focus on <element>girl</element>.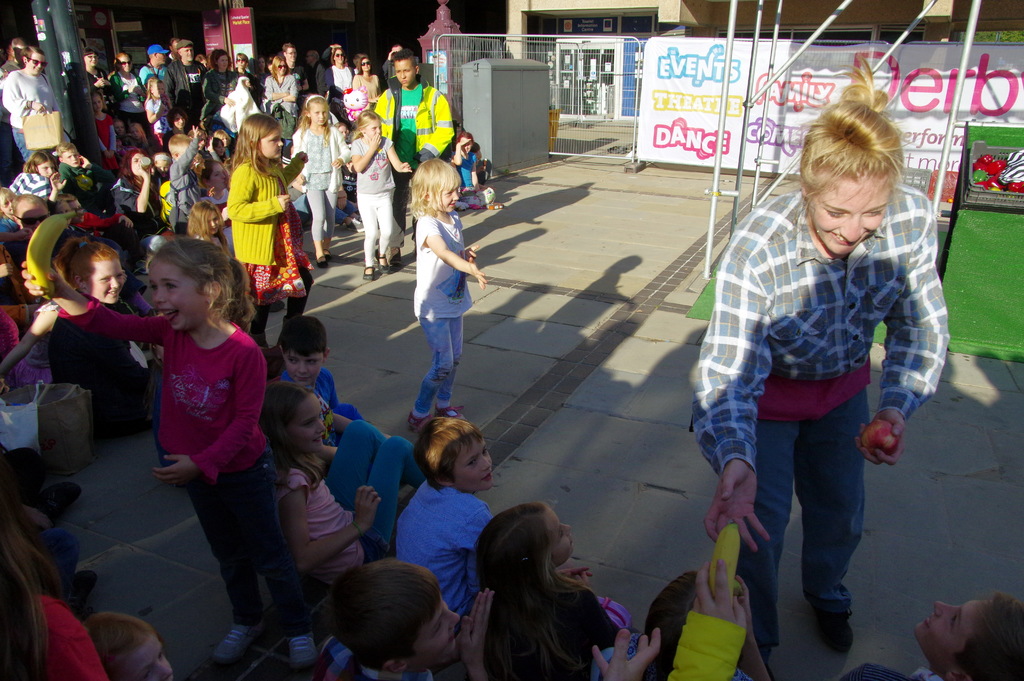
Focused at Rect(292, 92, 351, 259).
